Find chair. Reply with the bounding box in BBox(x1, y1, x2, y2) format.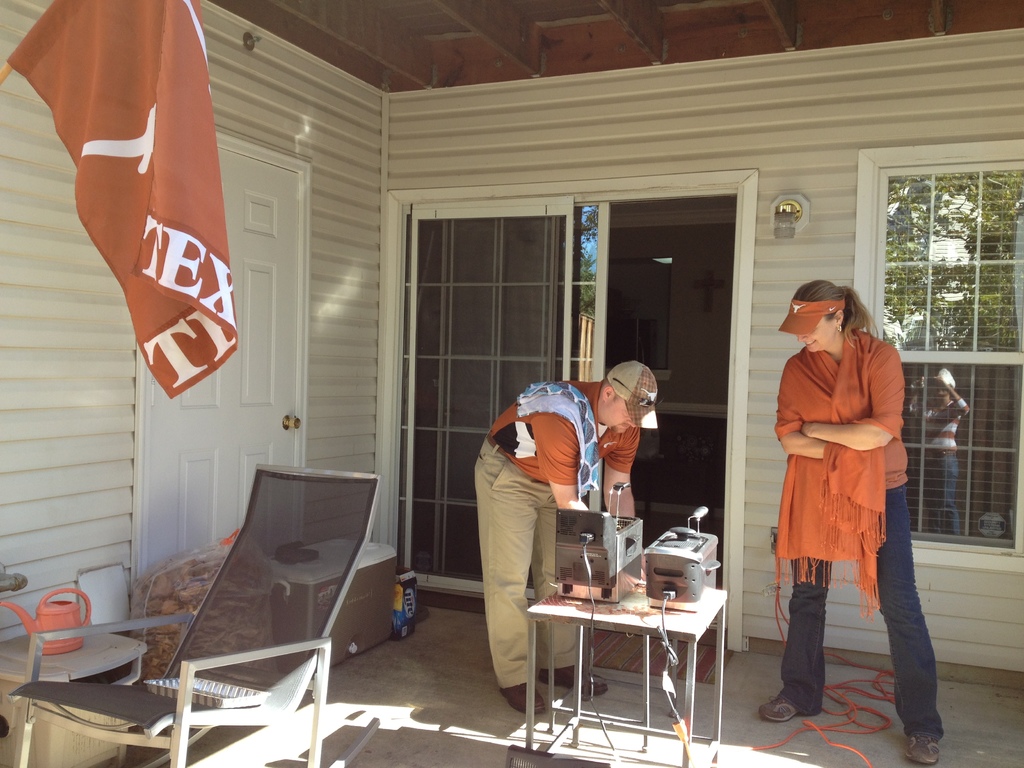
BBox(8, 458, 385, 767).
